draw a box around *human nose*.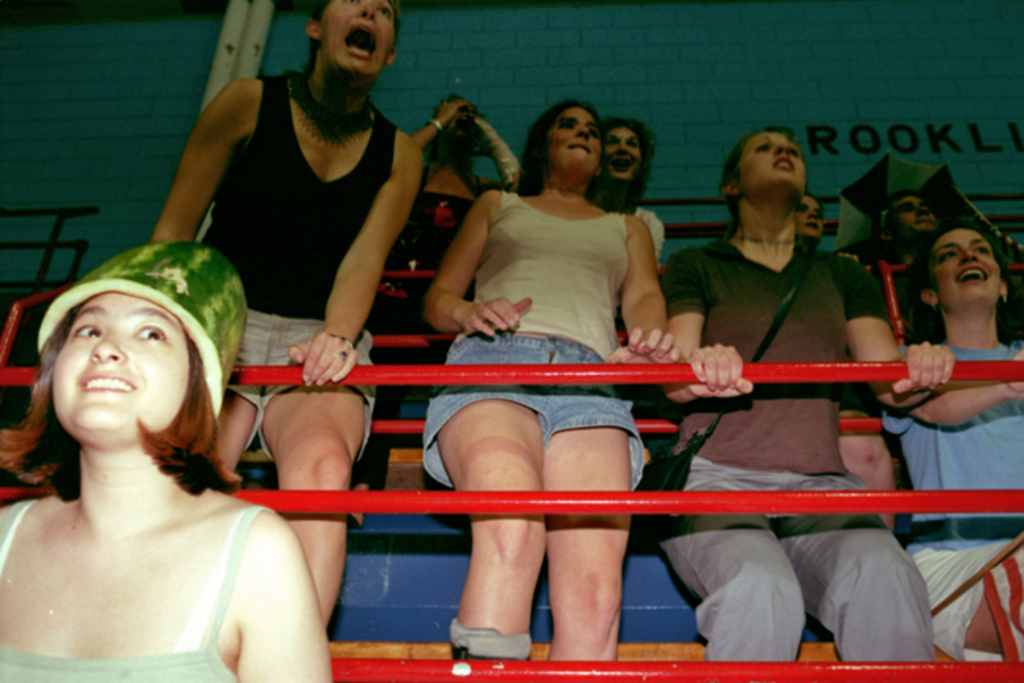
574, 128, 589, 139.
